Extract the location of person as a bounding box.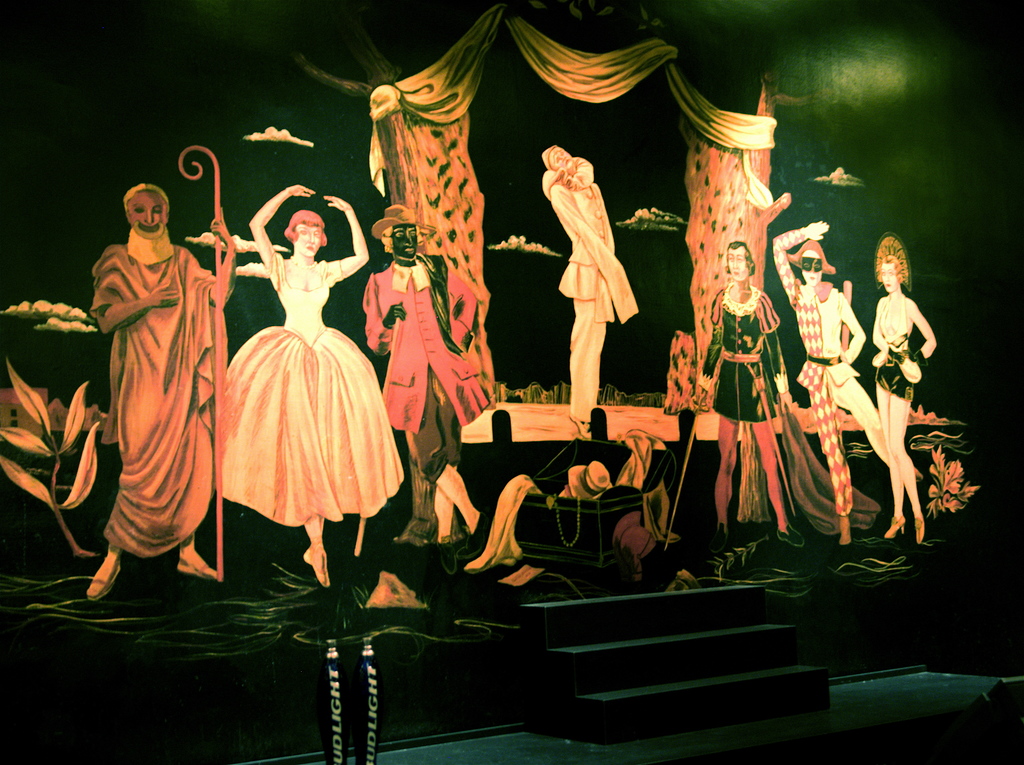
(x1=67, y1=169, x2=248, y2=638).
